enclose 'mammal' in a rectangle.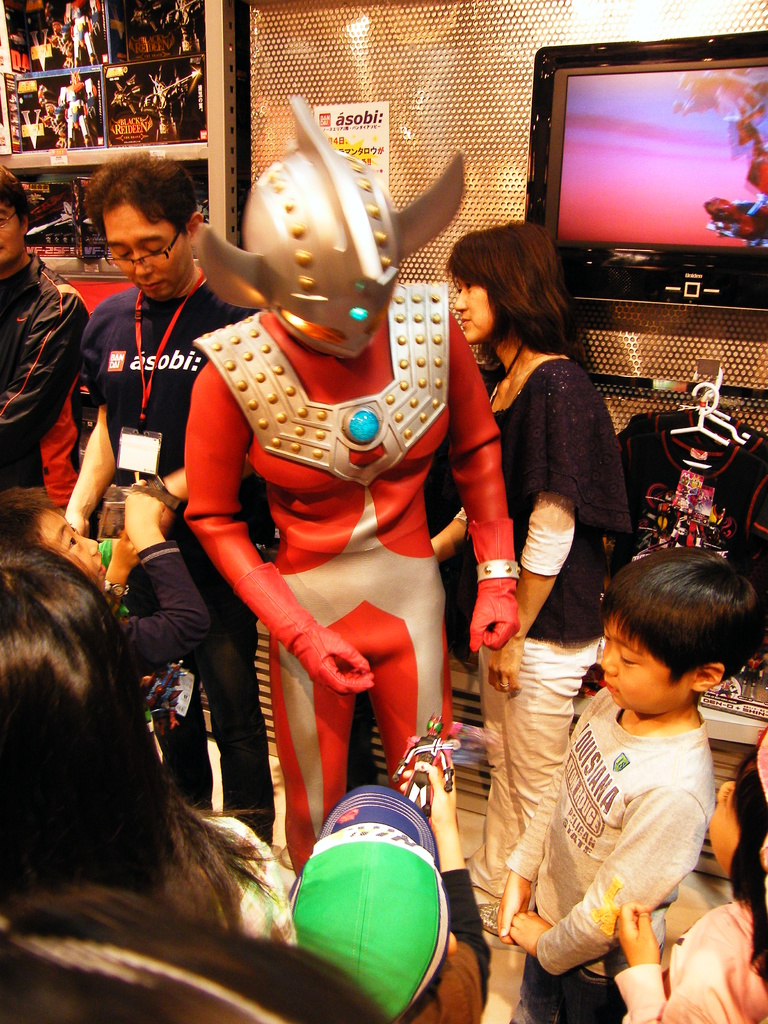
BBox(163, 88, 529, 904).
